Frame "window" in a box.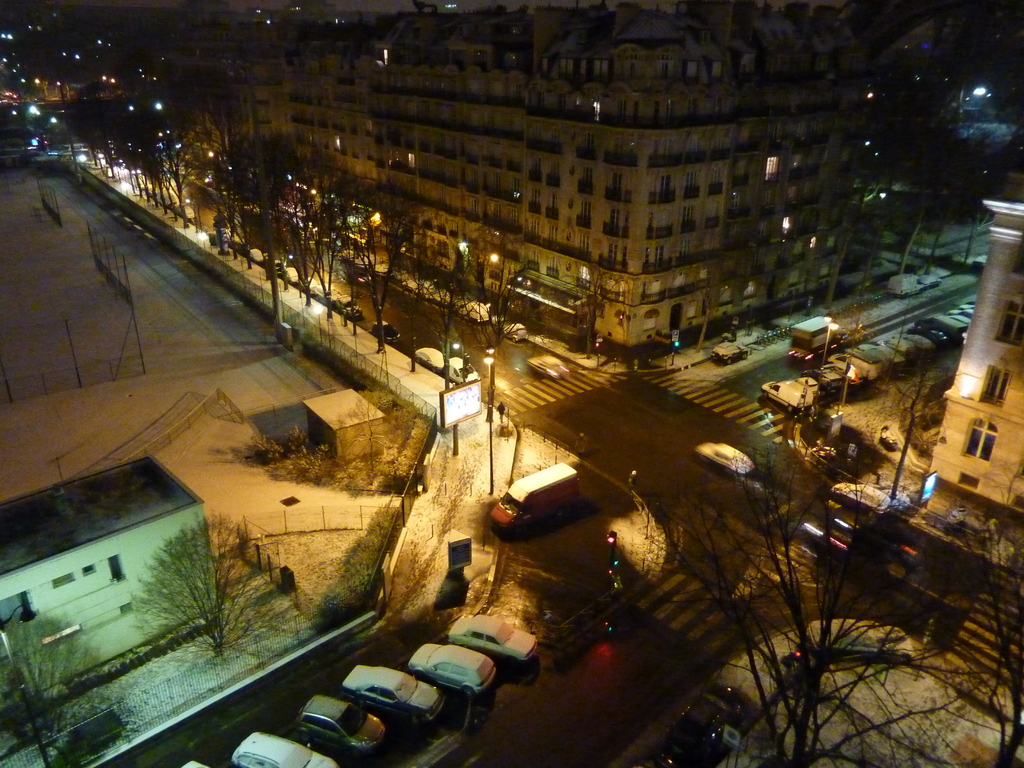
368/687/396/699.
